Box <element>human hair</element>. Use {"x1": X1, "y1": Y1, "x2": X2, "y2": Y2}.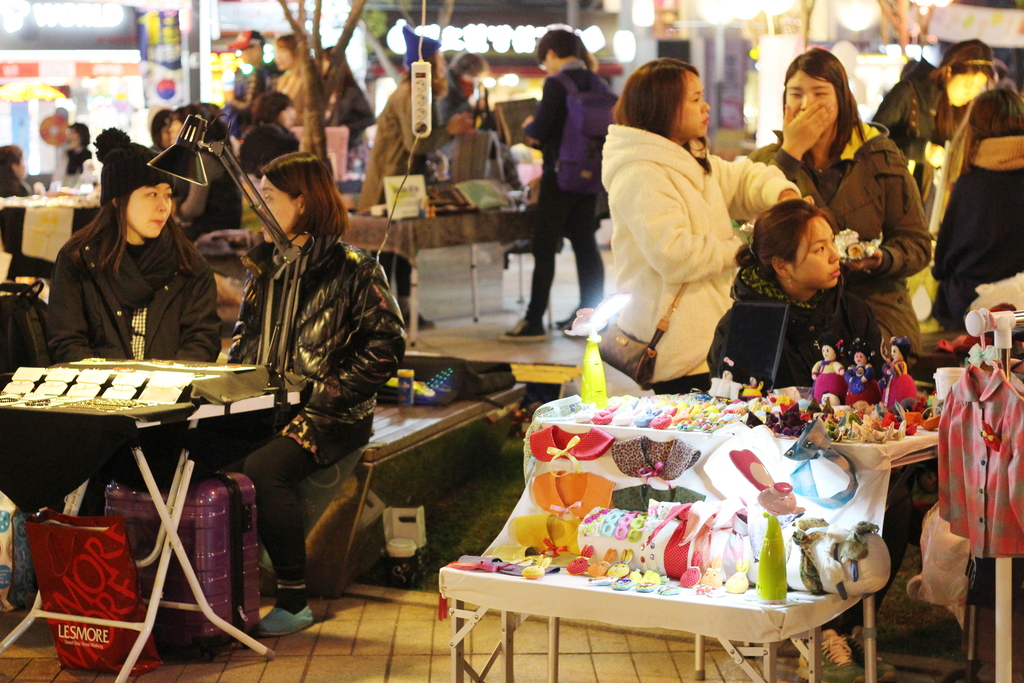
{"x1": 261, "y1": 154, "x2": 353, "y2": 238}.
